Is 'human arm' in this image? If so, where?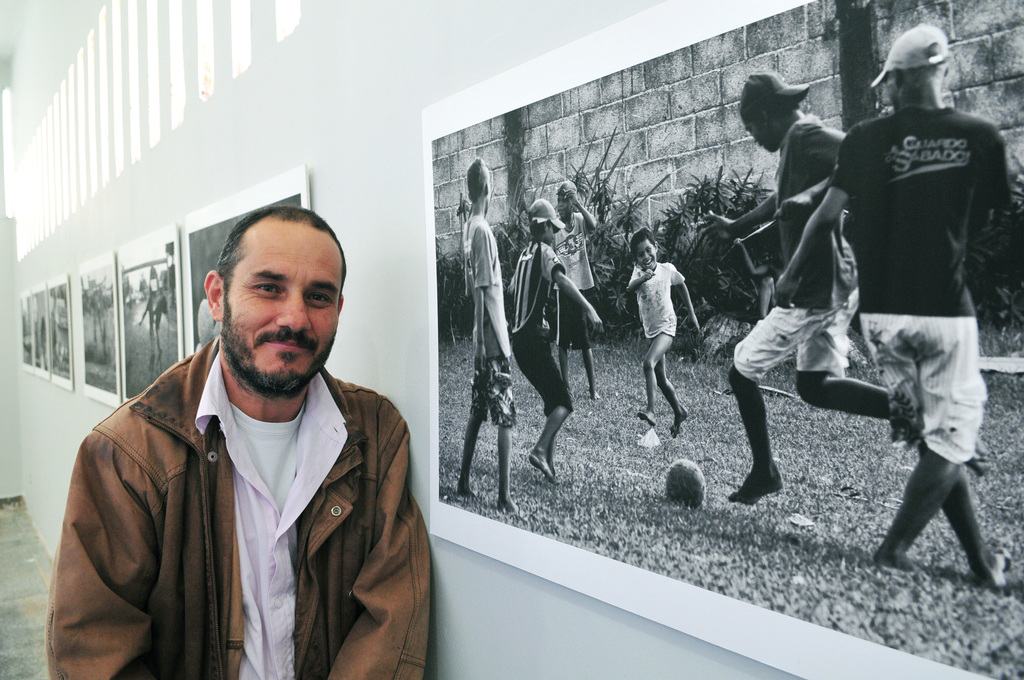
Yes, at bbox=[543, 245, 605, 337].
